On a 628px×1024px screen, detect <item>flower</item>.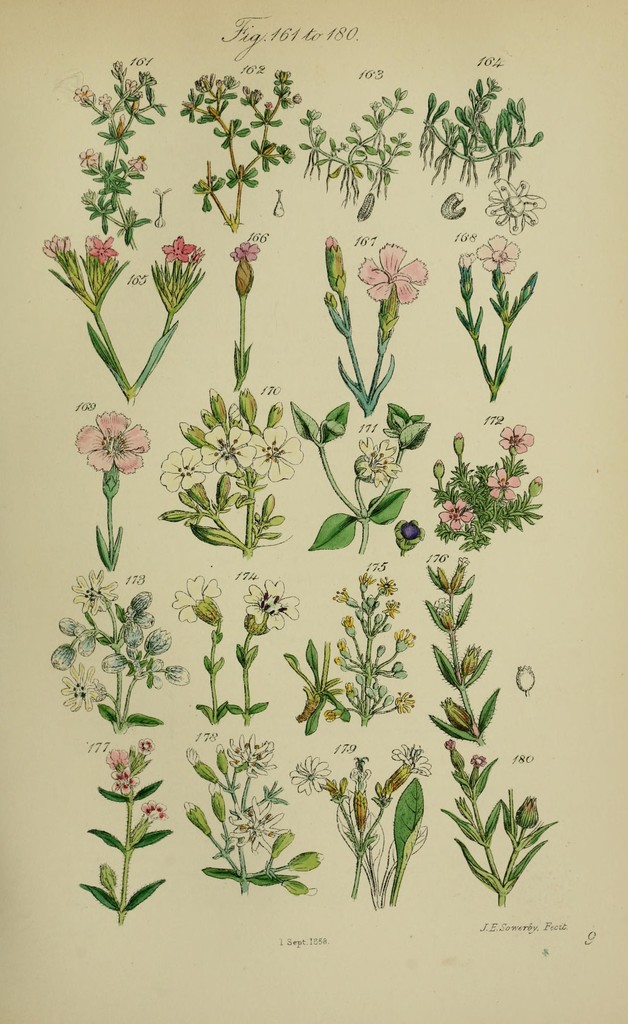
(75,146,97,165).
